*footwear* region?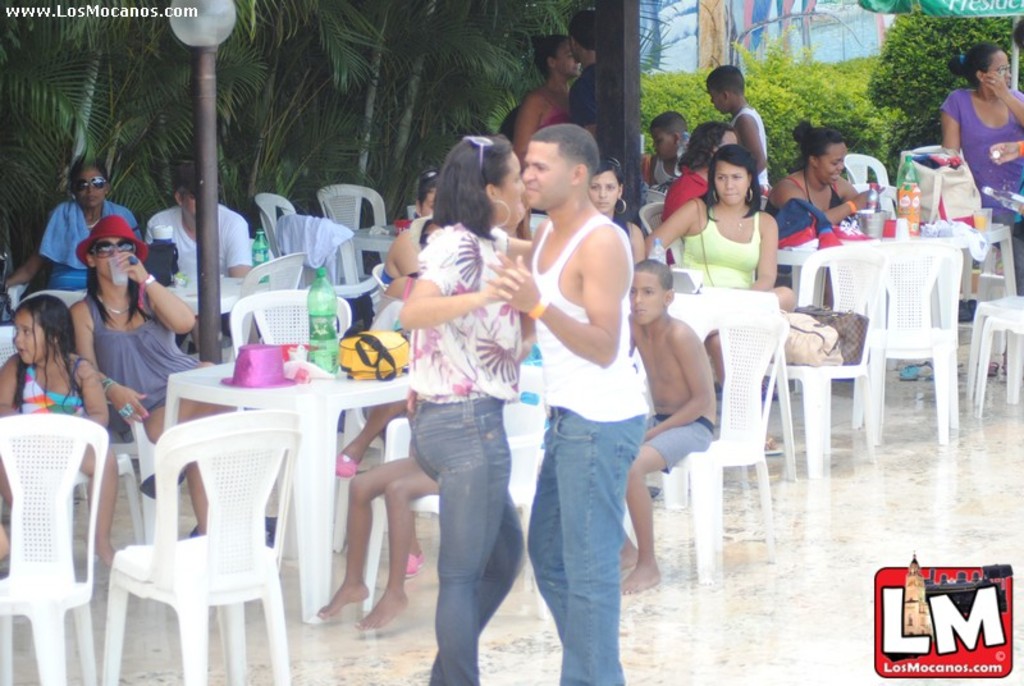
select_region(334, 451, 361, 481)
